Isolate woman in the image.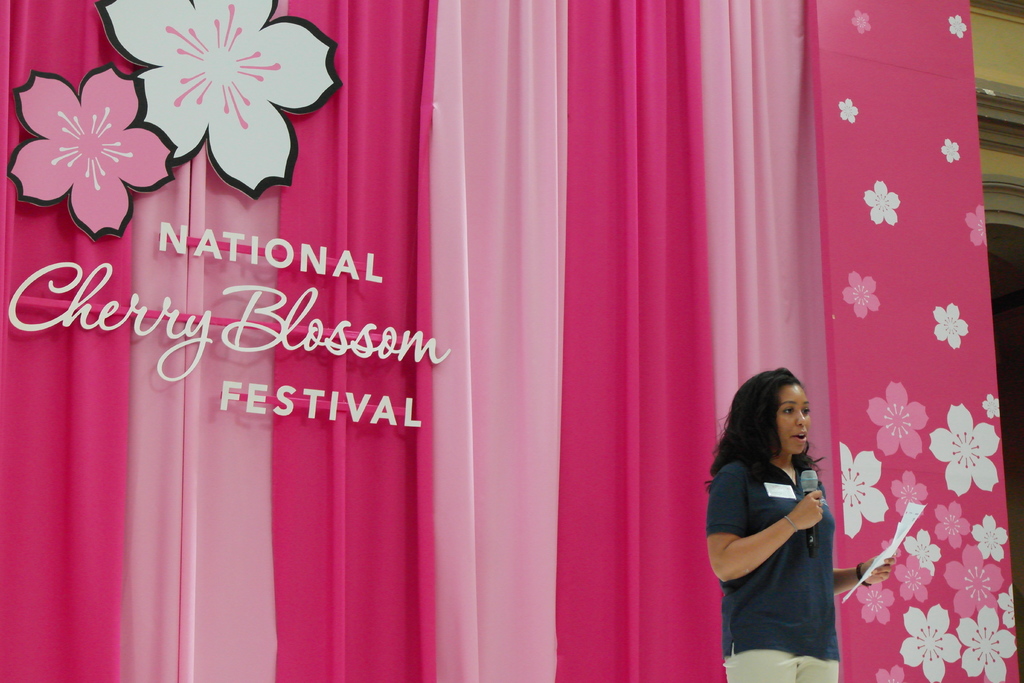
Isolated region: (x1=710, y1=347, x2=858, y2=675).
